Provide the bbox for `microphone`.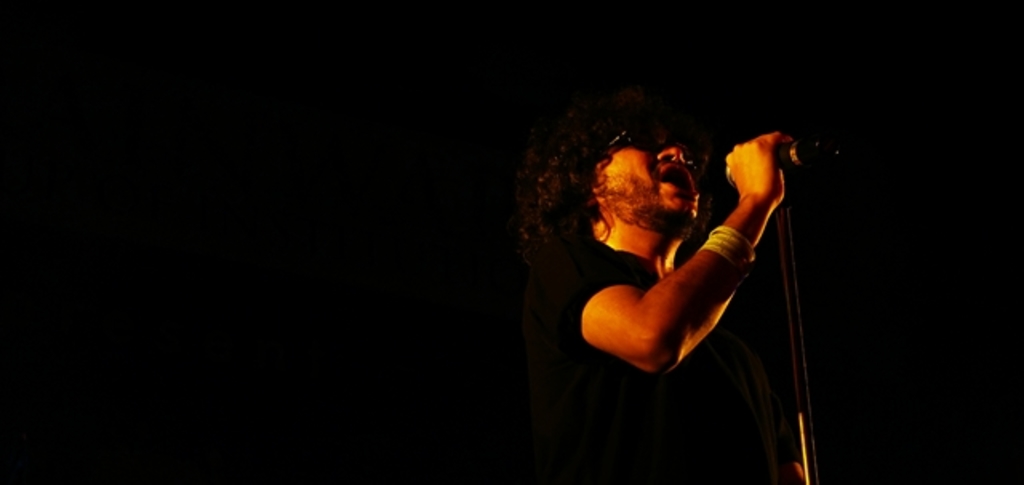
722 136 837 186.
